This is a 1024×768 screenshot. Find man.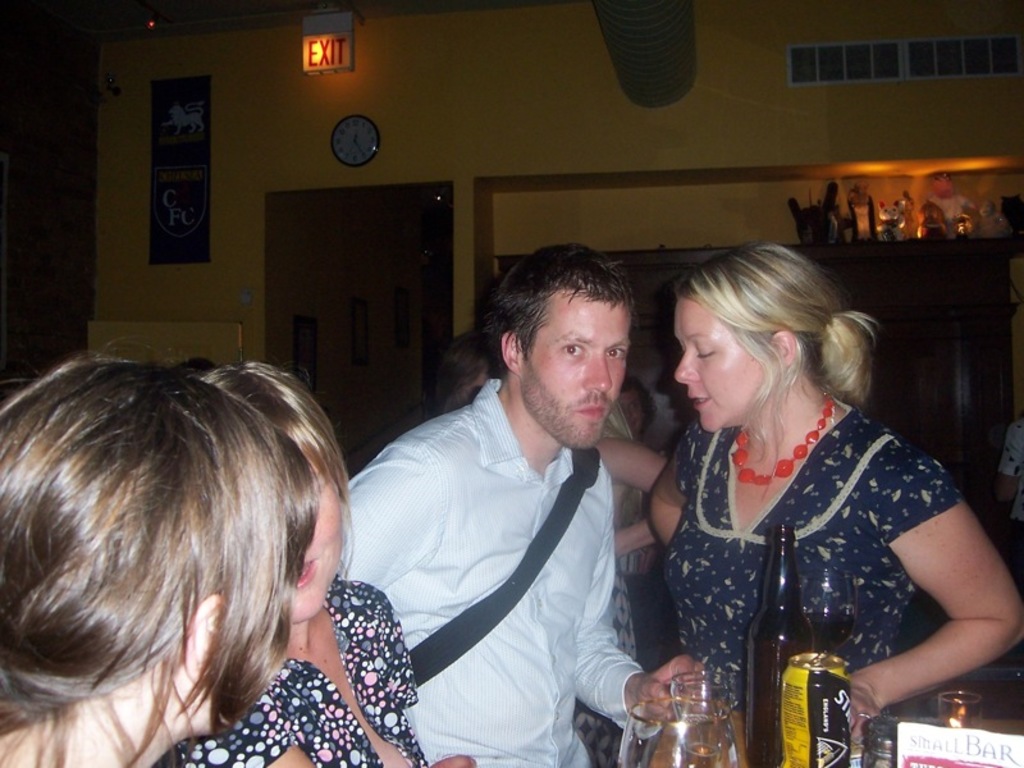
Bounding box: region(340, 237, 699, 767).
